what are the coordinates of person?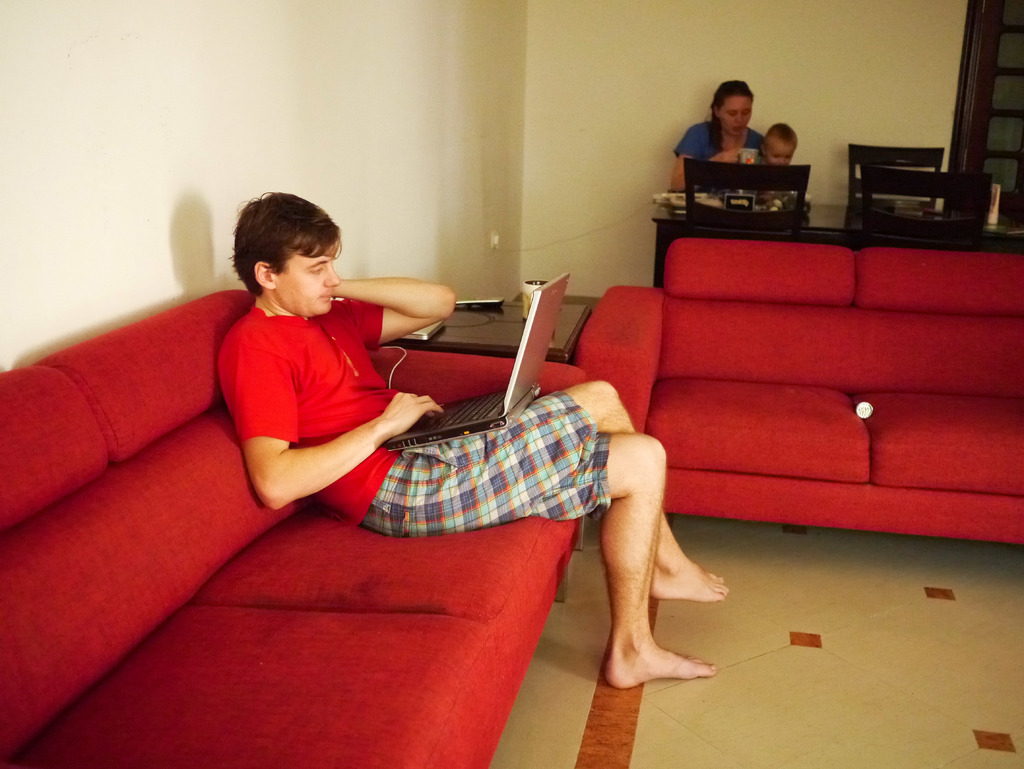
[left=751, top=122, right=797, bottom=198].
